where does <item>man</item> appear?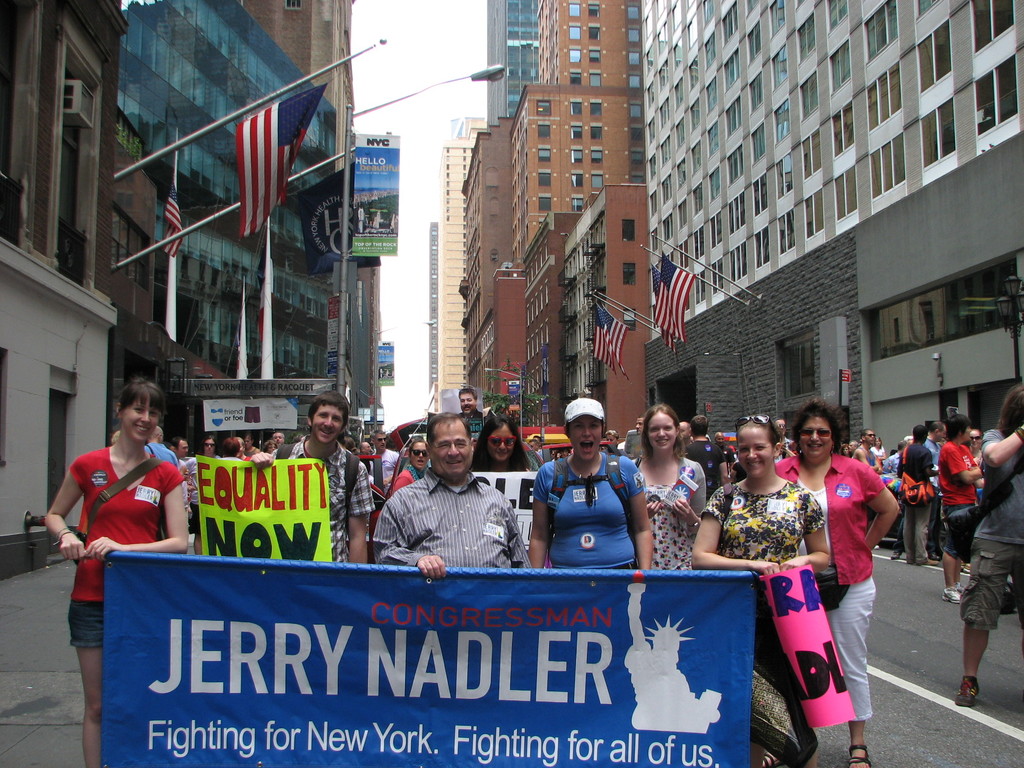
Appears at (x1=677, y1=421, x2=692, y2=447).
